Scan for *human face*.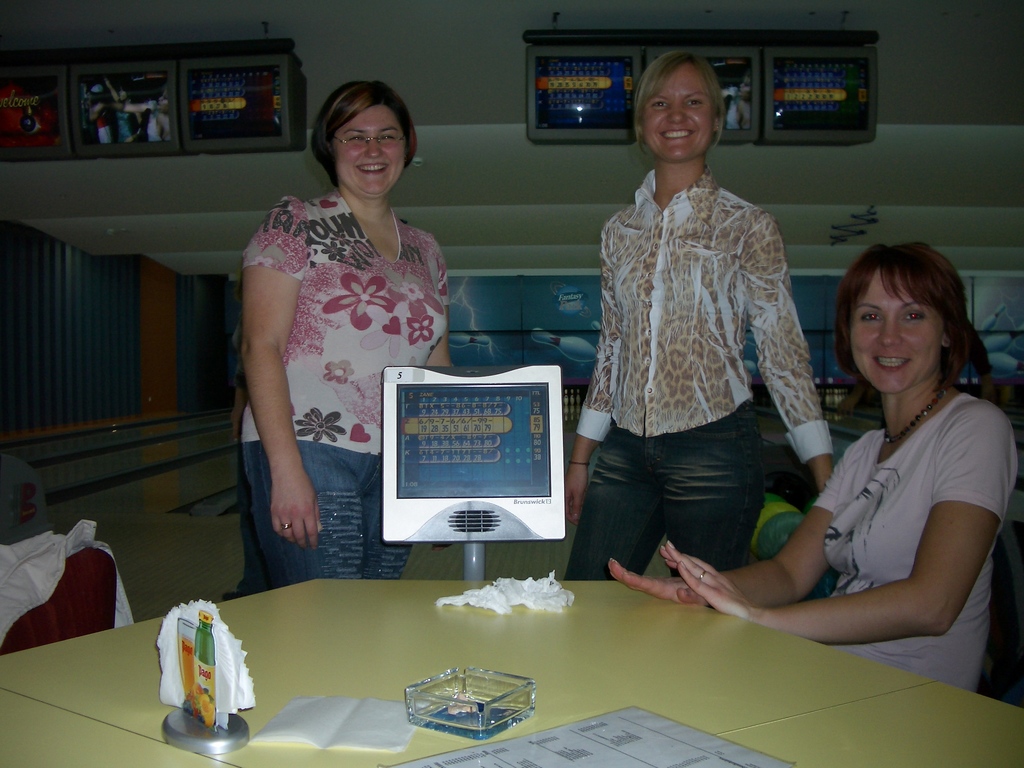
Scan result: detection(337, 92, 416, 192).
